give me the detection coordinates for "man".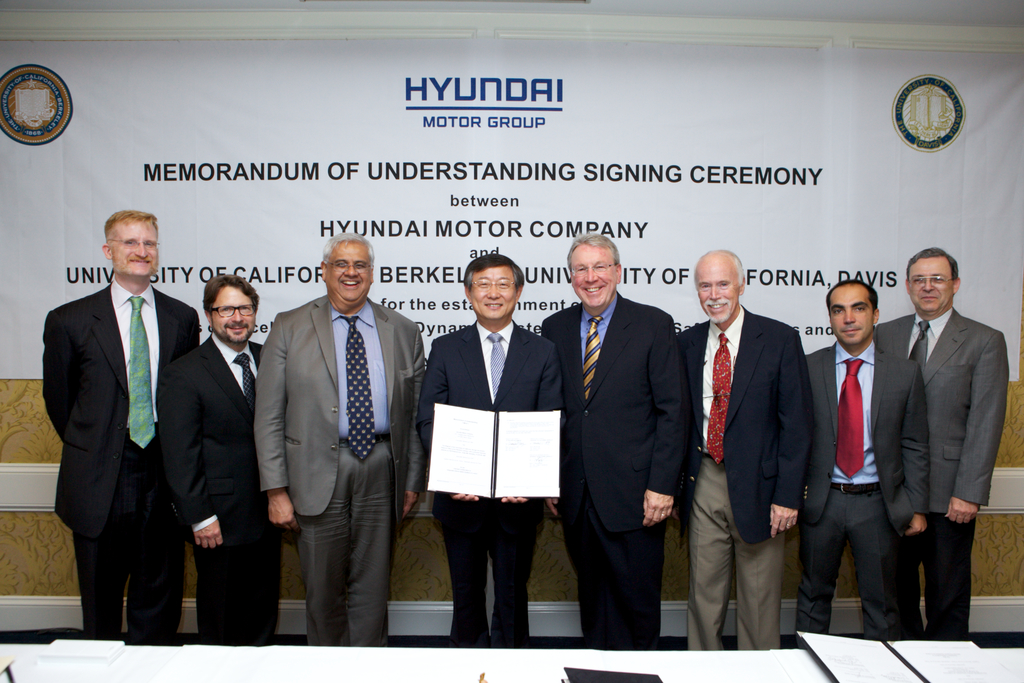
select_region(255, 231, 427, 649).
